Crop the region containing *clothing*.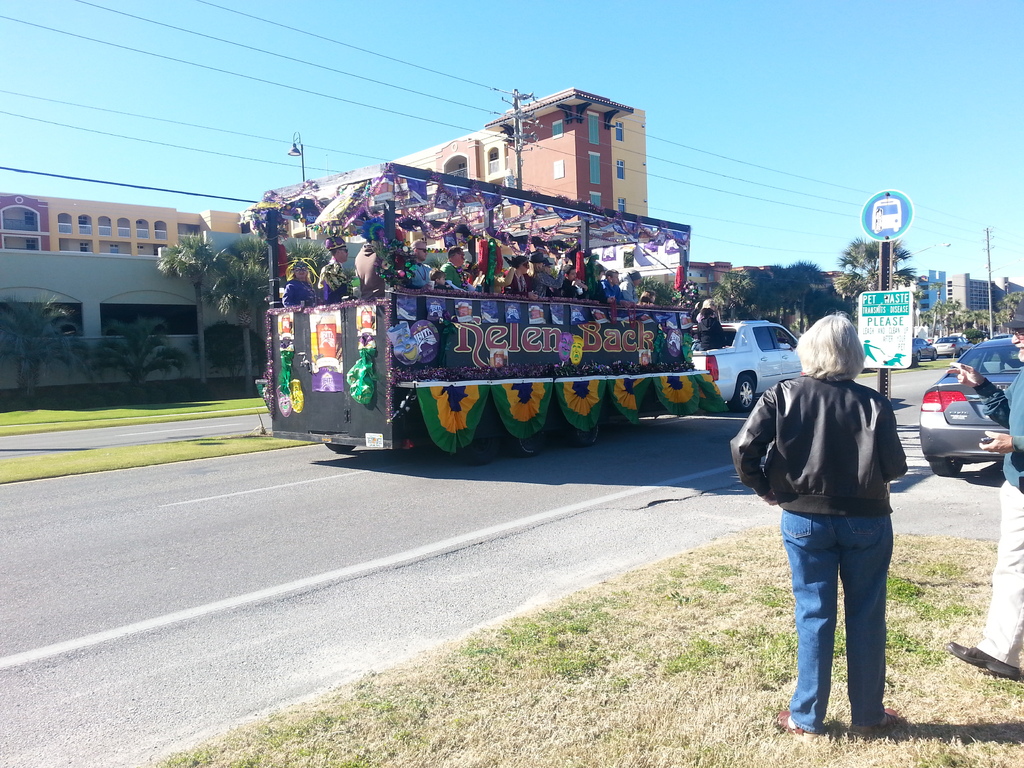
Crop region: 280/275/314/308.
